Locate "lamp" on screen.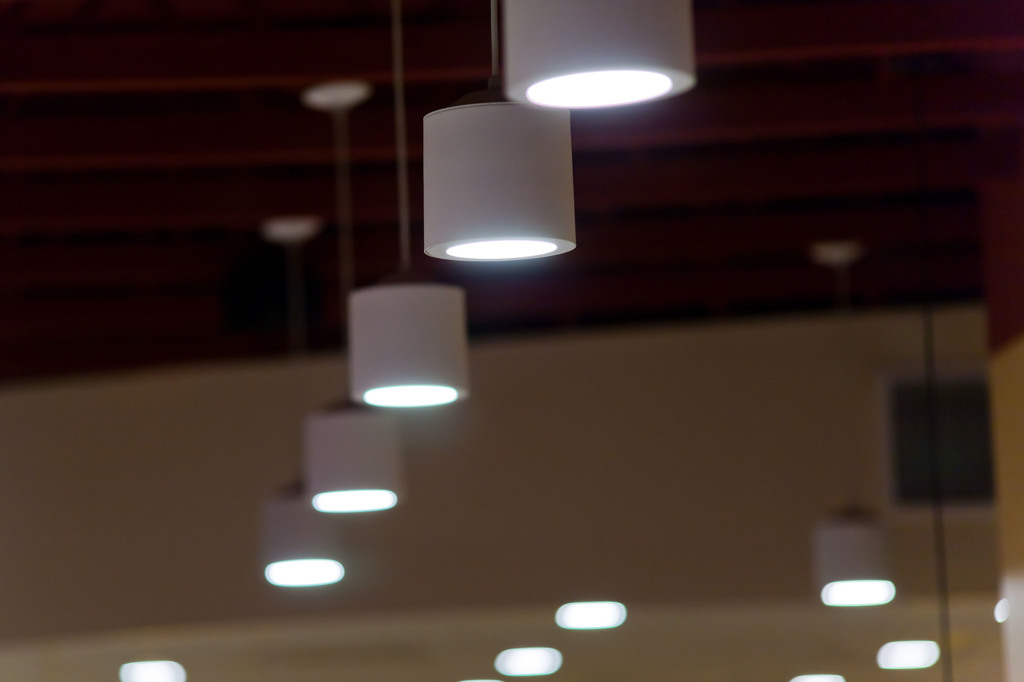
On screen at crop(875, 617, 946, 672).
